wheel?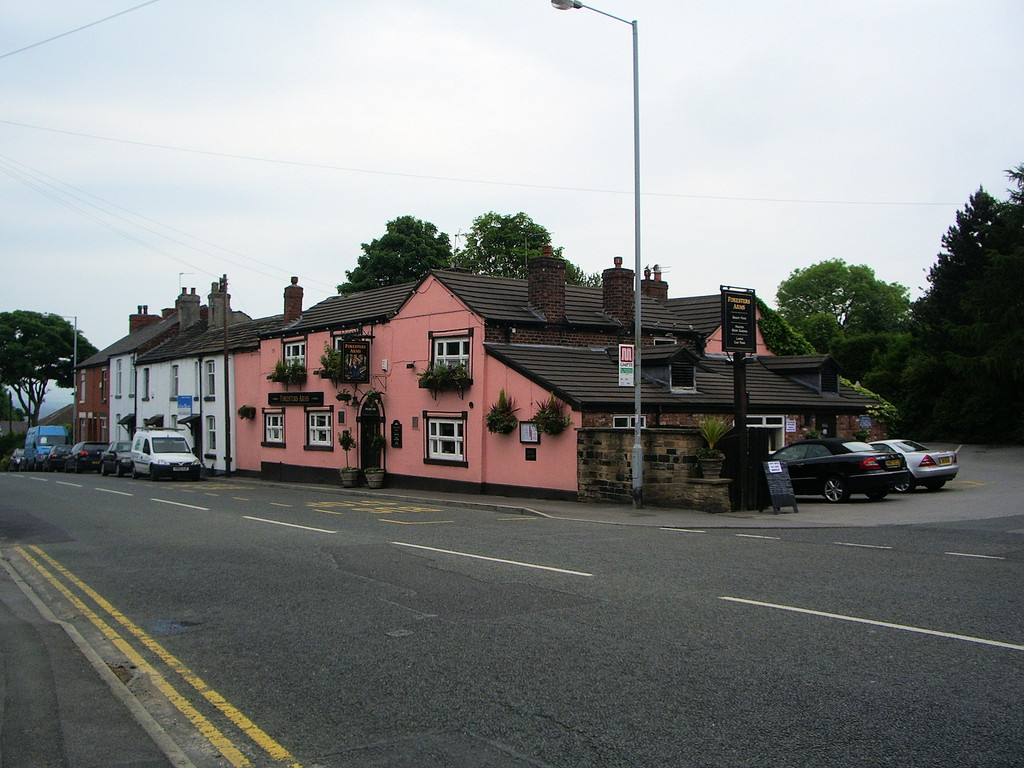
BBox(928, 477, 944, 490)
